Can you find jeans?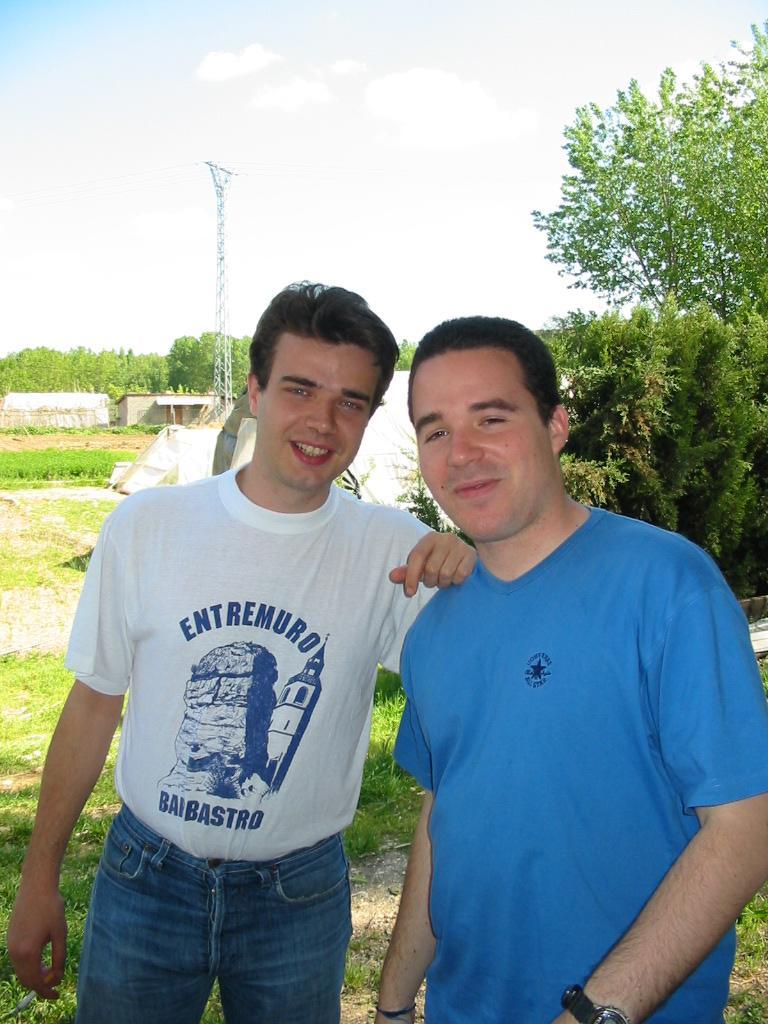
Yes, bounding box: 62,849,329,996.
